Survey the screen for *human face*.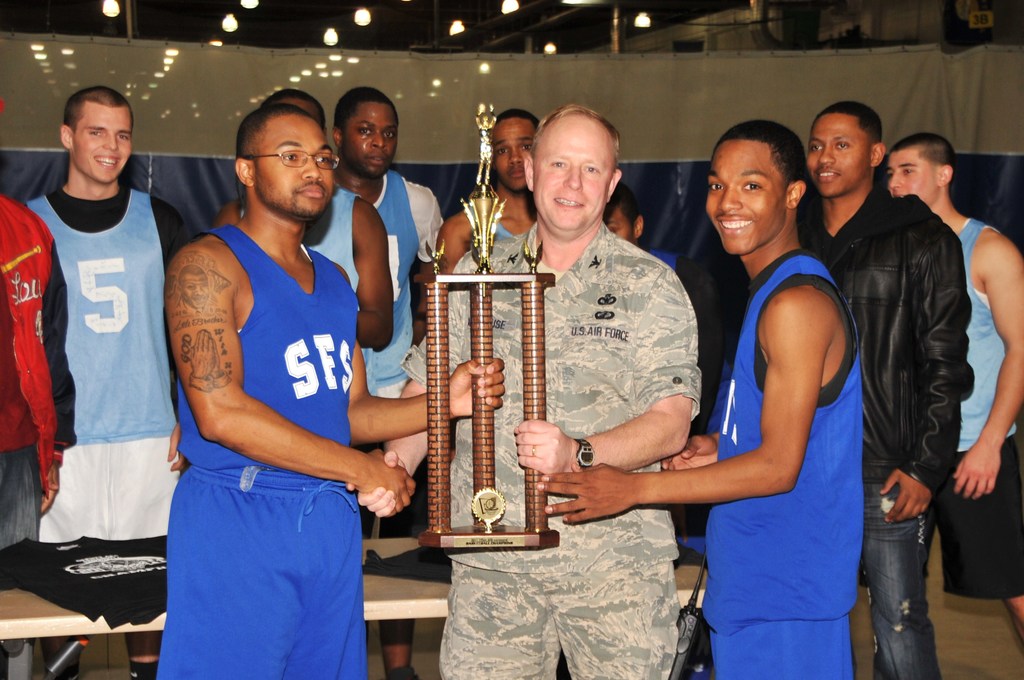
Survey found: 705/140/779/254.
